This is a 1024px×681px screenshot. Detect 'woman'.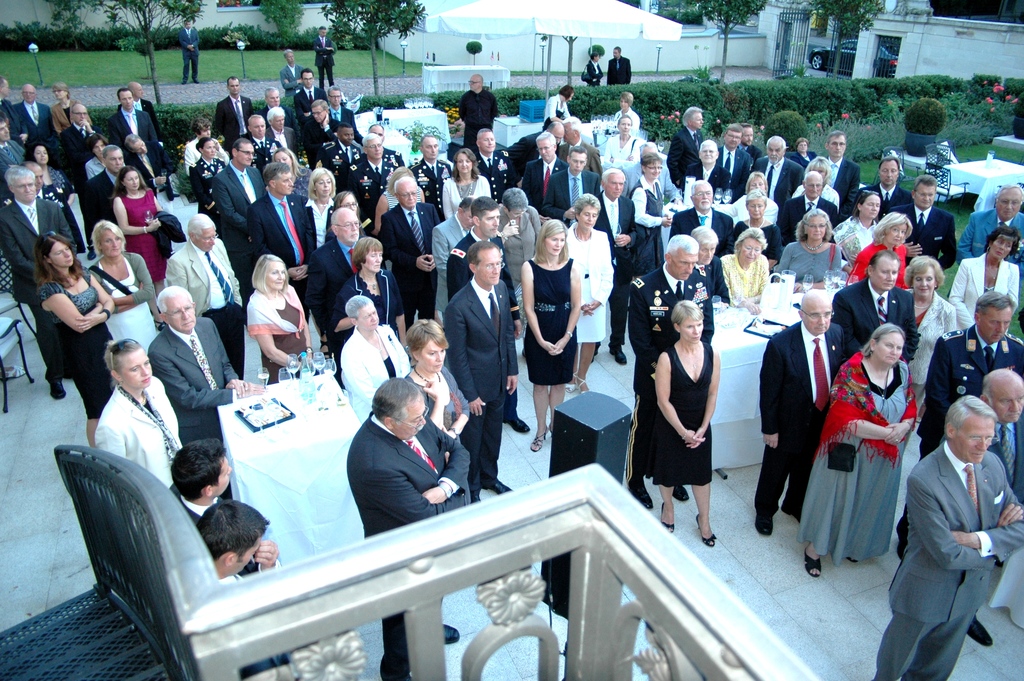
pyautogui.locateOnScreen(85, 218, 155, 352).
